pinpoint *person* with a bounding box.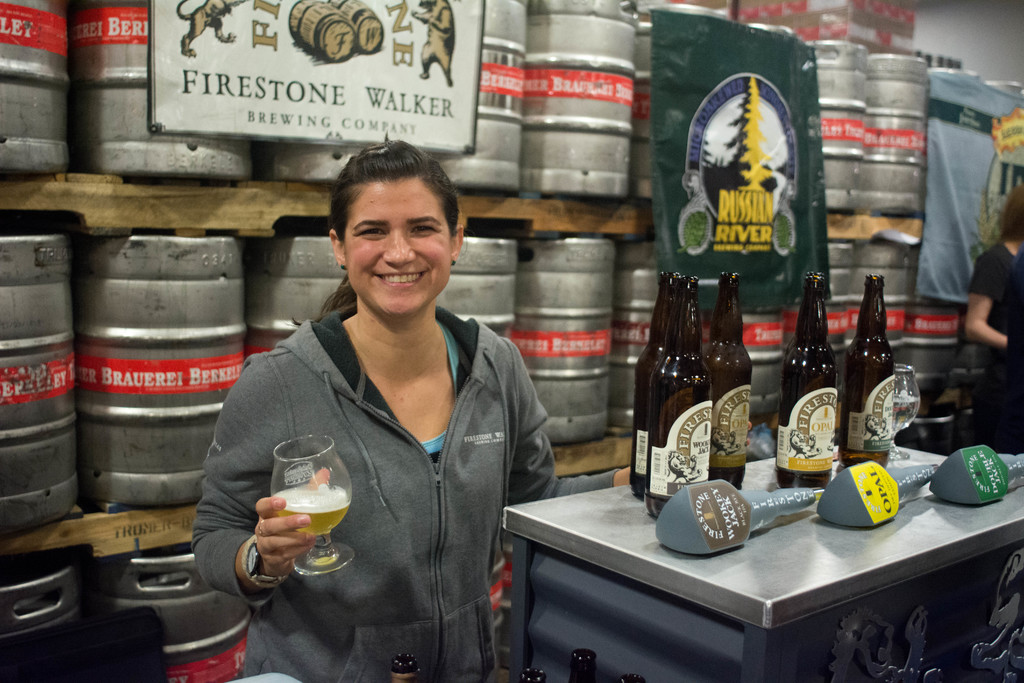
rect(966, 183, 1023, 449).
